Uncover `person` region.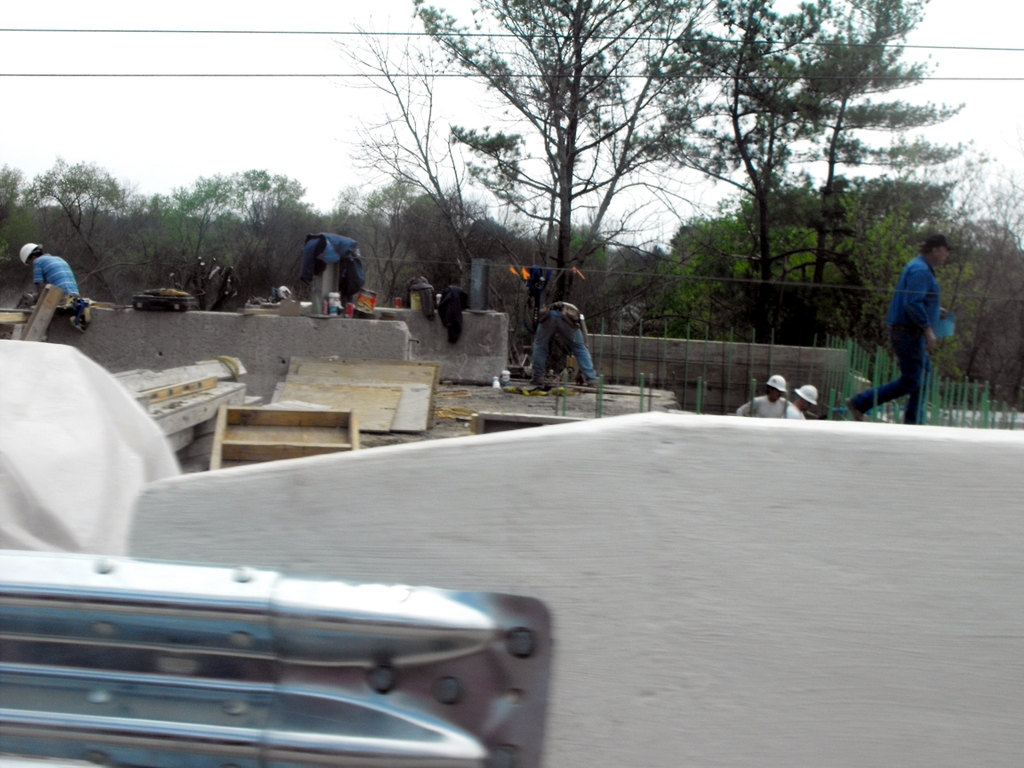
Uncovered: bbox=(845, 228, 951, 430).
